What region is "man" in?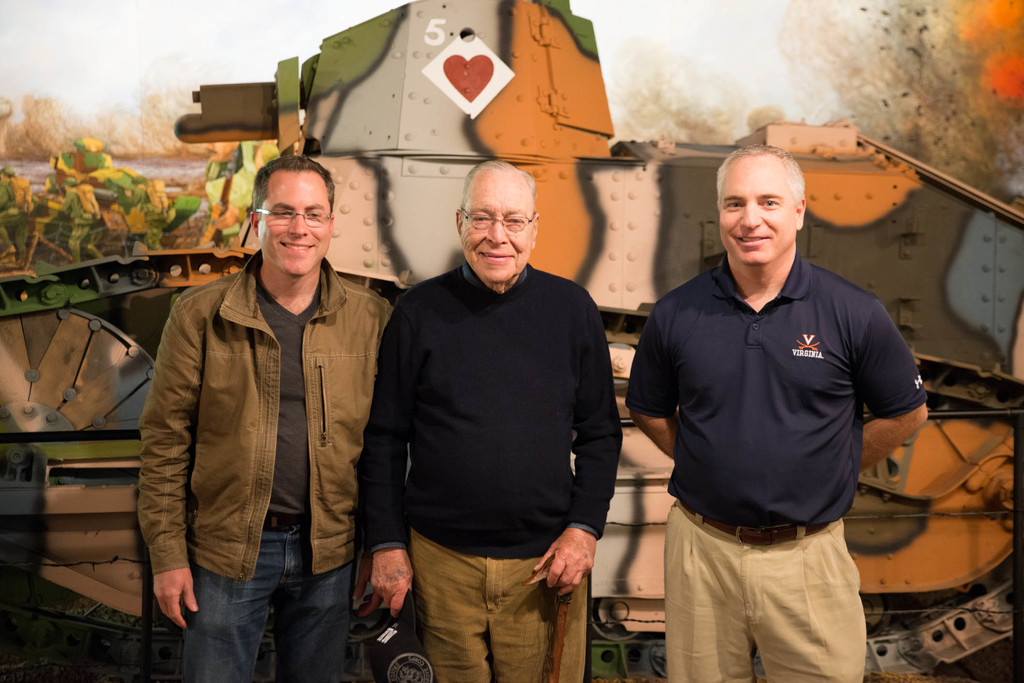
<bbox>618, 143, 936, 682</bbox>.
